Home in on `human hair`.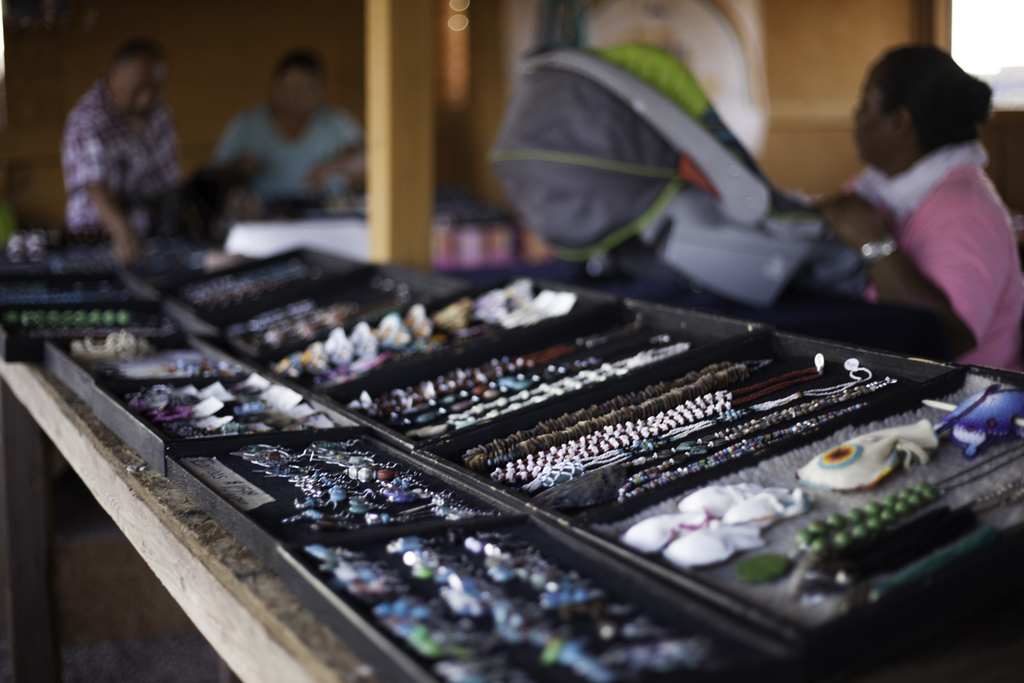
Homed in at [left=868, top=41, right=987, bottom=163].
